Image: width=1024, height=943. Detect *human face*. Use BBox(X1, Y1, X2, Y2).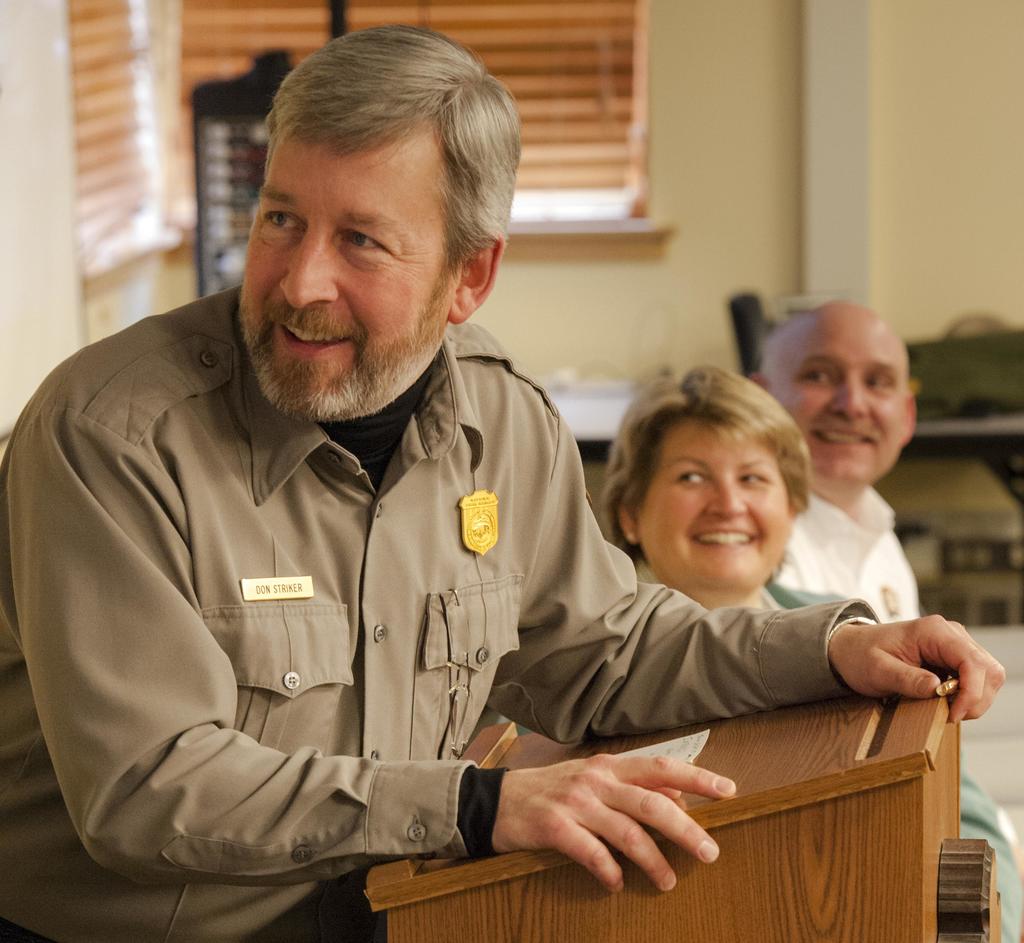
BBox(637, 419, 792, 594).
